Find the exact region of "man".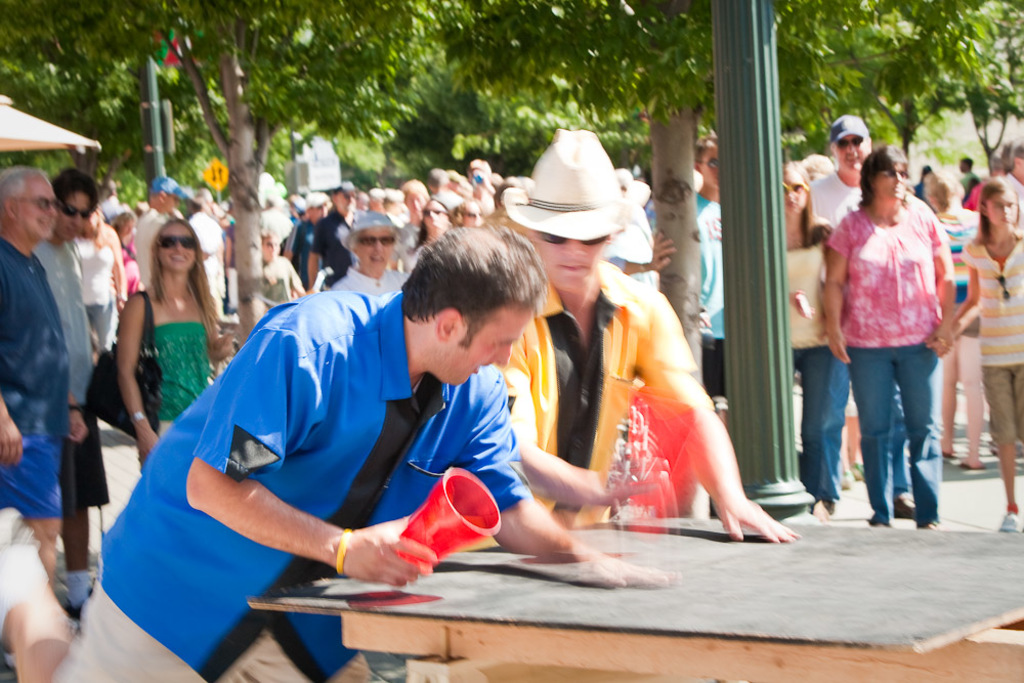
Exact region: x1=306, y1=186, x2=354, y2=292.
